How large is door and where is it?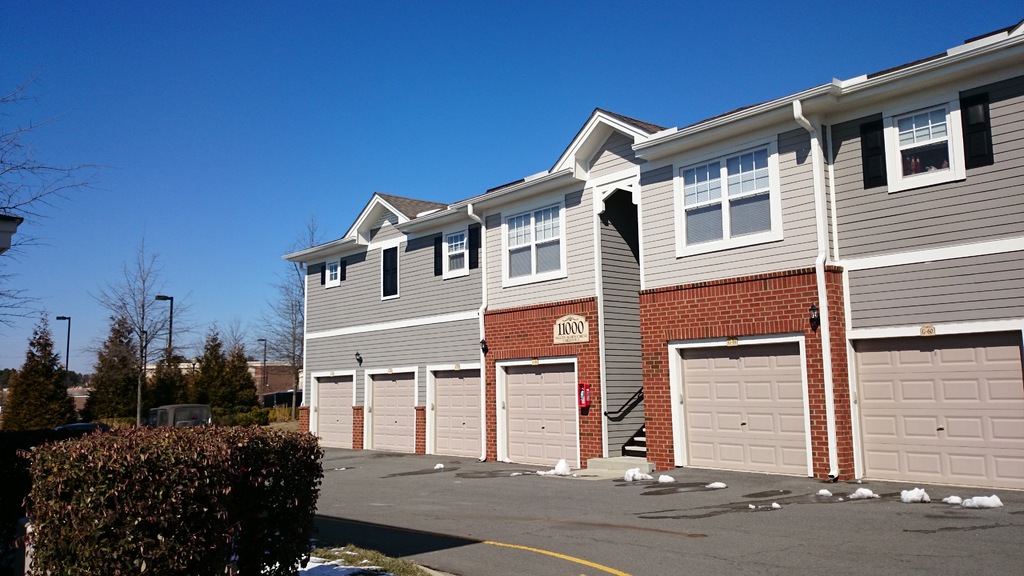
Bounding box: bbox=(316, 374, 353, 447).
